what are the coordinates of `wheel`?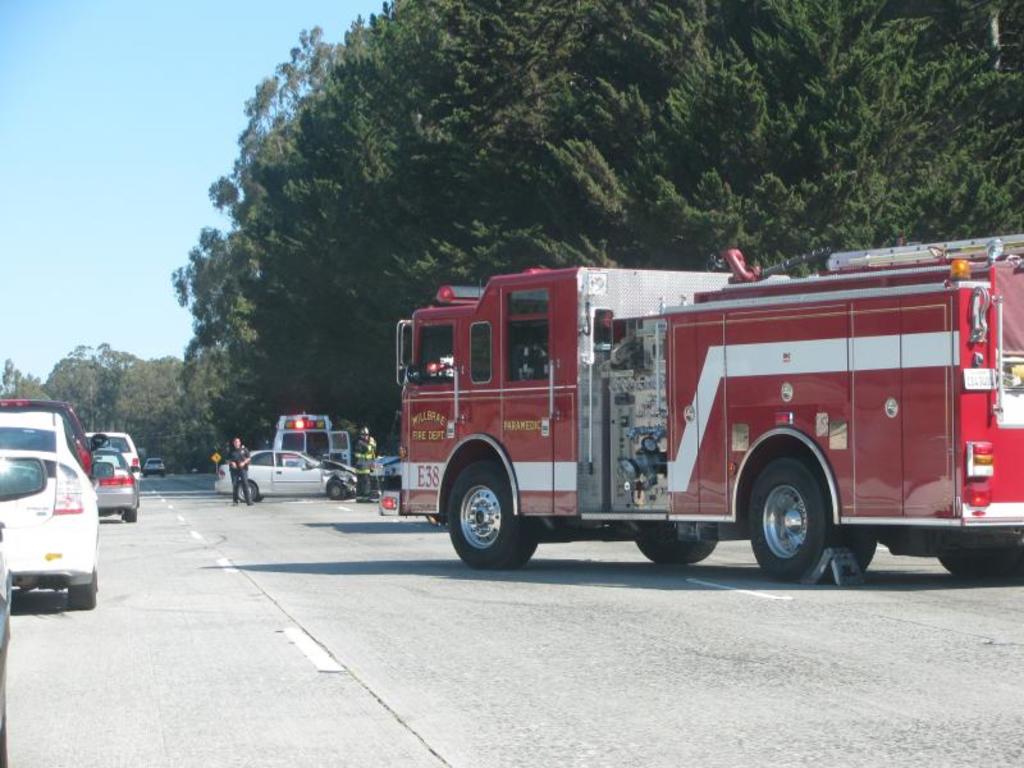
select_region(940, 550, 1023, 584).
